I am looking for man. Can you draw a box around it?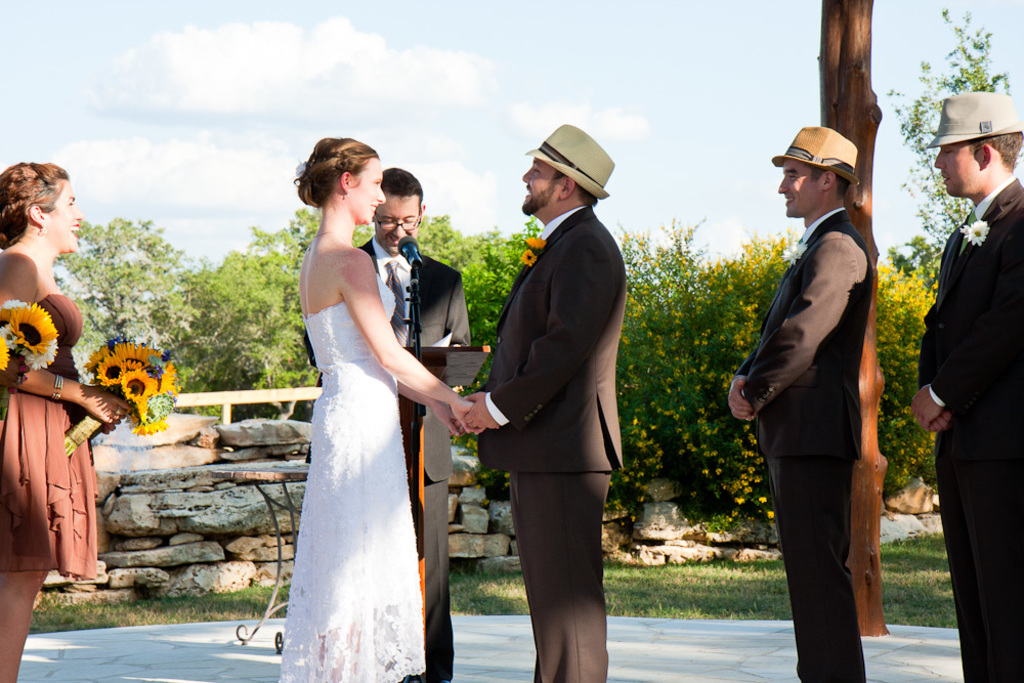
Sure, the bounding box is [734, 117, 899, 682].
